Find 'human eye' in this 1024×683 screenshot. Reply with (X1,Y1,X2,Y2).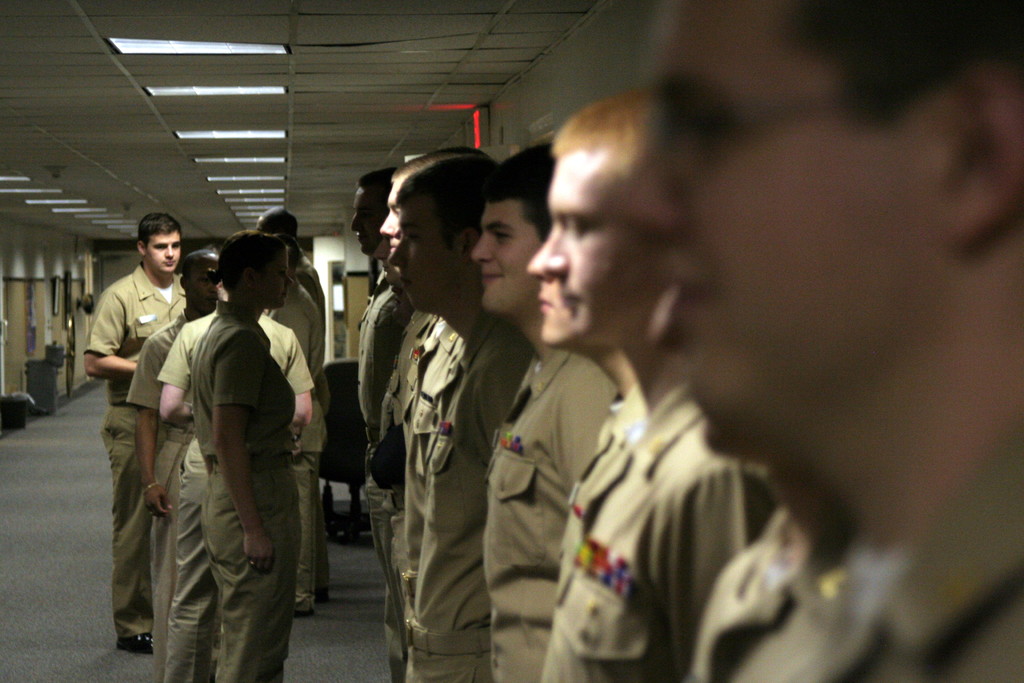
(356,211,372,218).
